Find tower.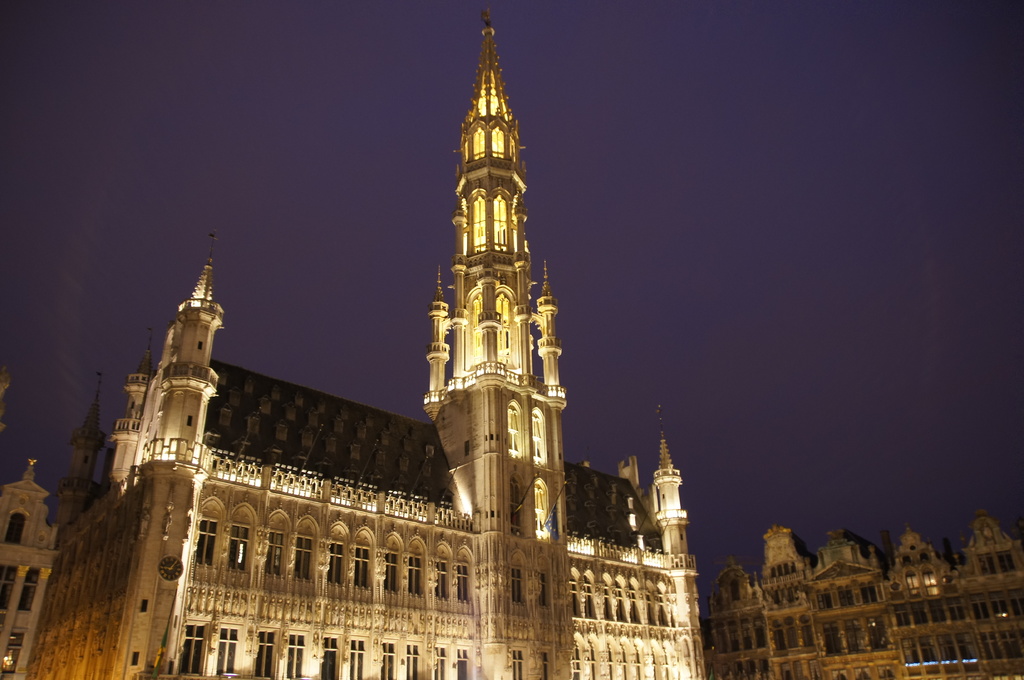
pyautogui.locateOnScreen(0, 459, 49, 668).
